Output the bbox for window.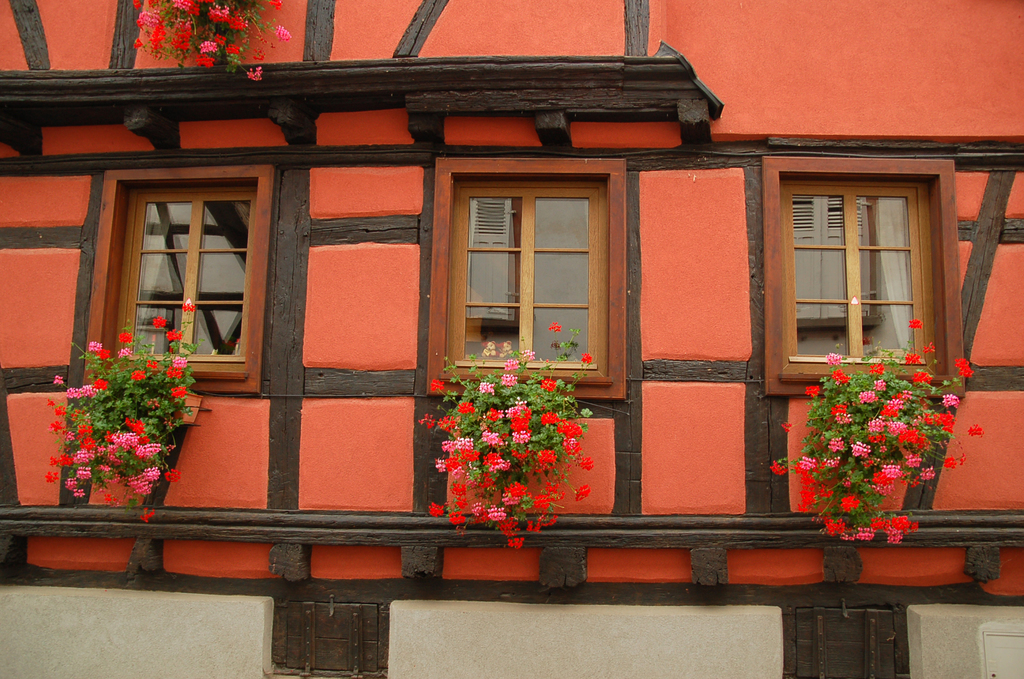
{"left": 79, "top": 161, "right": 271, "bottom": 405}.
